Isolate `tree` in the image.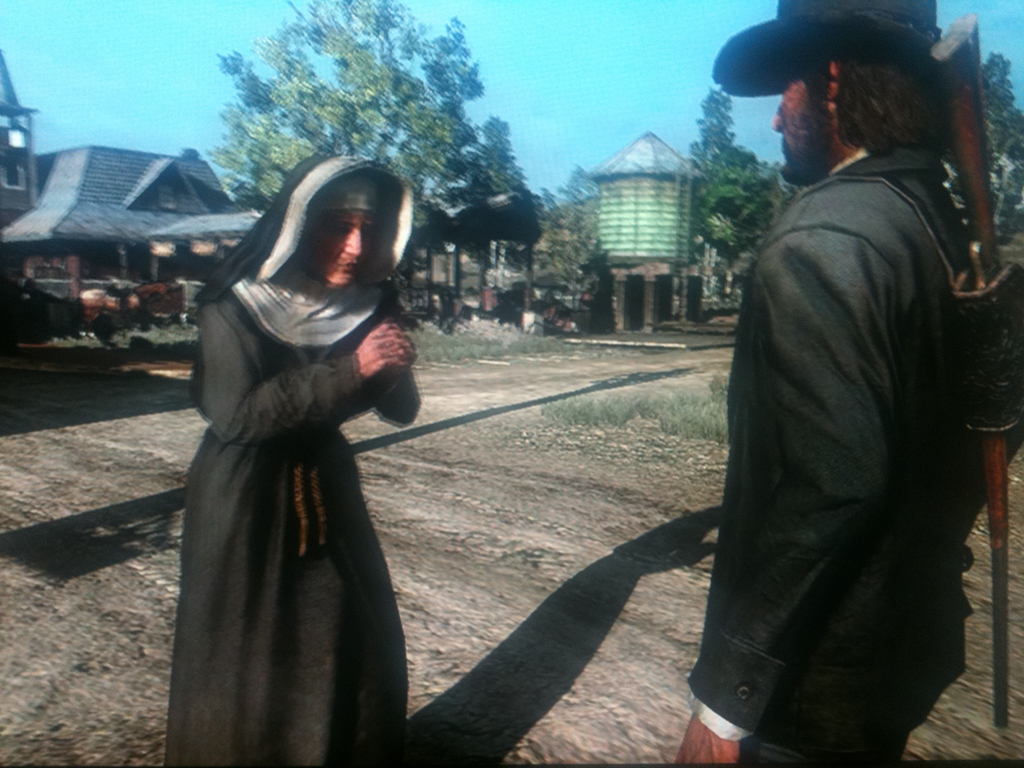
Isolated region: [left=196, top=38, right=518, bottom=166].
